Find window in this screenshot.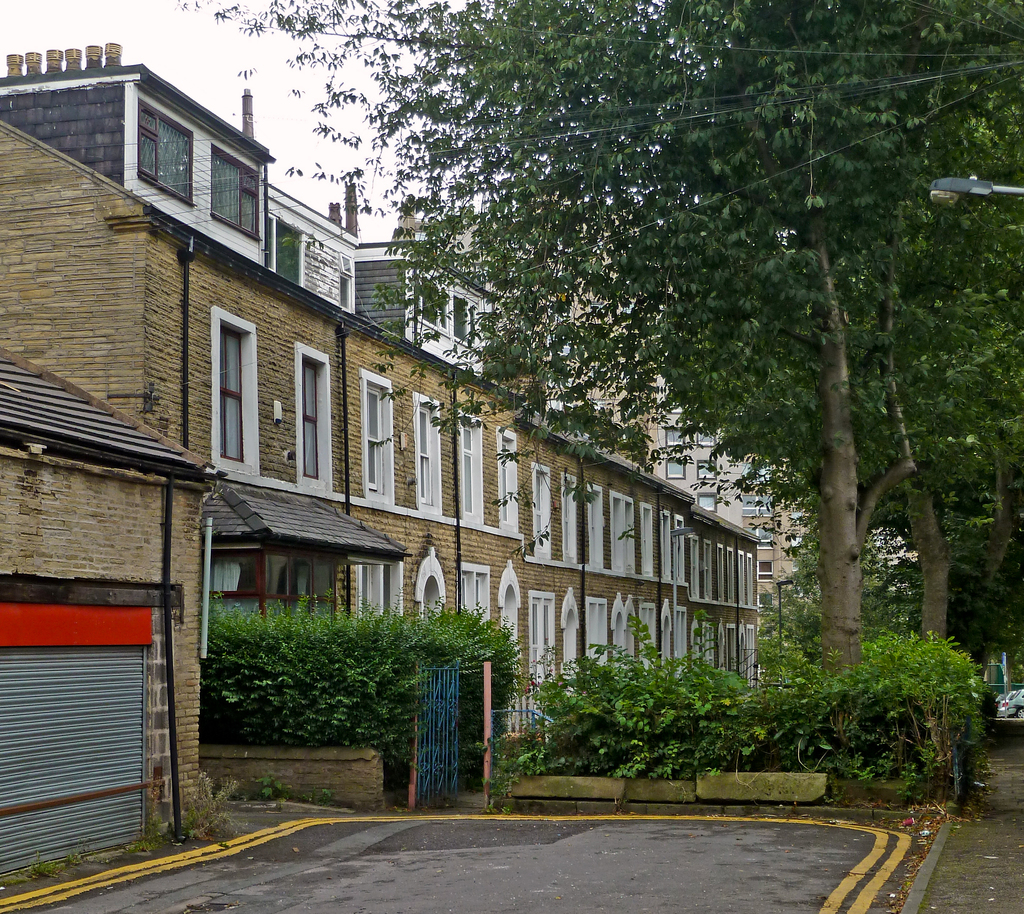
The bounding box for window is <bbox>663, 425, 691, 446</bbox>.
